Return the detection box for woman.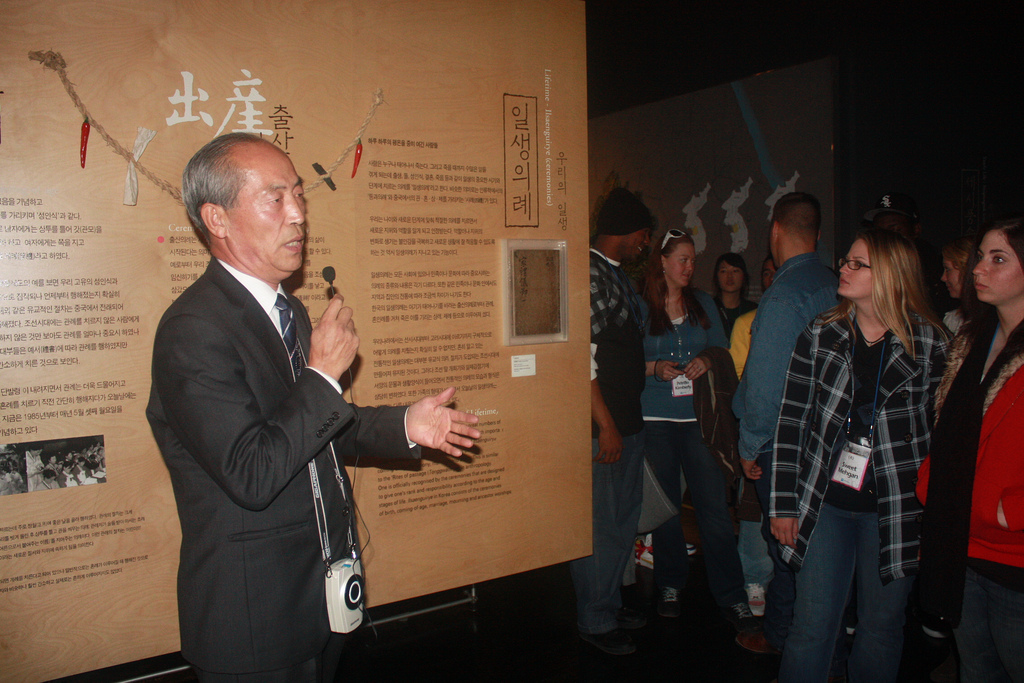
[943,231,984,334].
